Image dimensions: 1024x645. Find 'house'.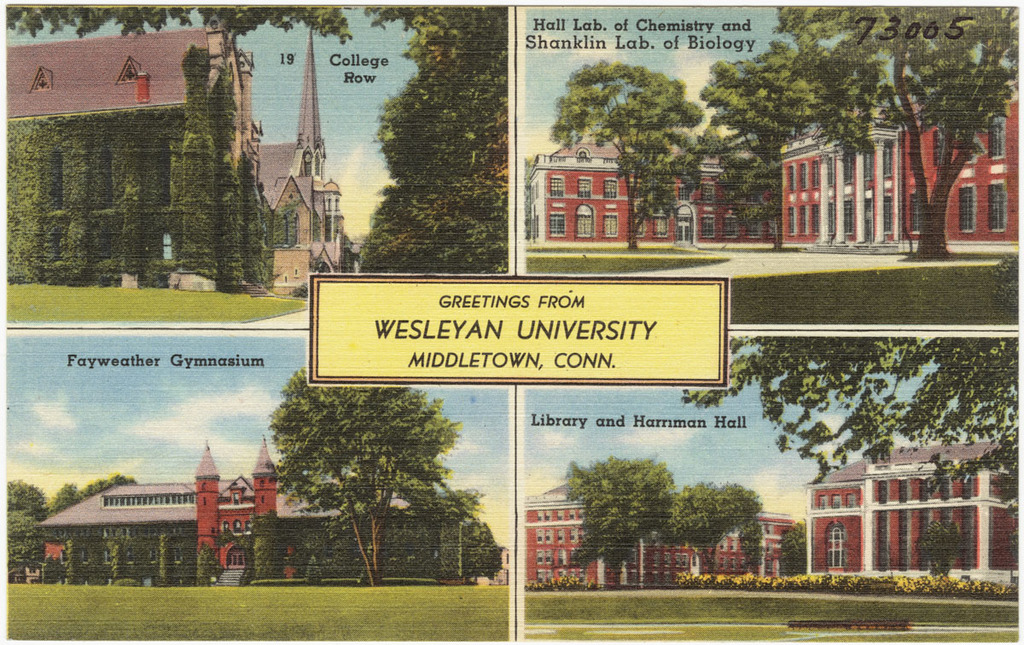
<box>522,464,798,596</box>.
